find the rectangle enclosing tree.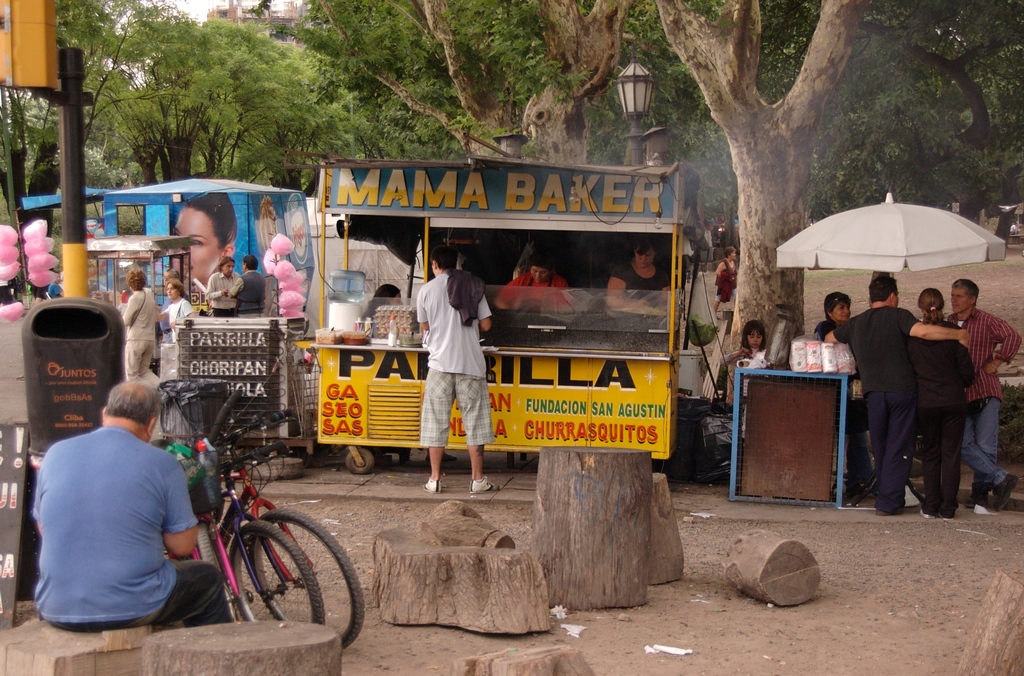
box=[650, 0, 1023, 418].
